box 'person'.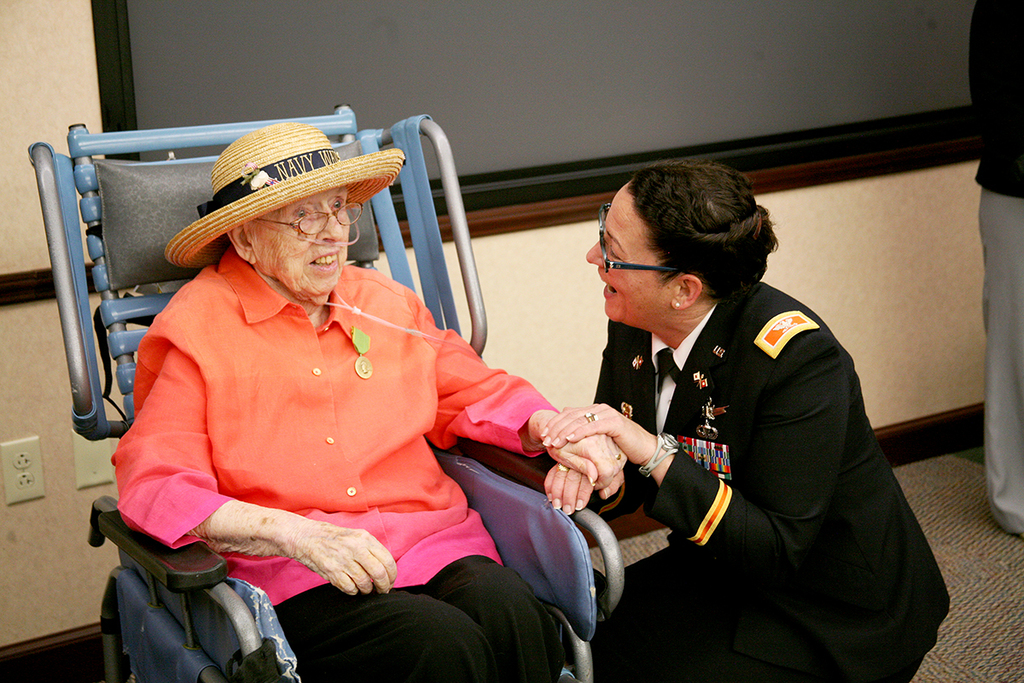
(110, 122, 627, 682).
